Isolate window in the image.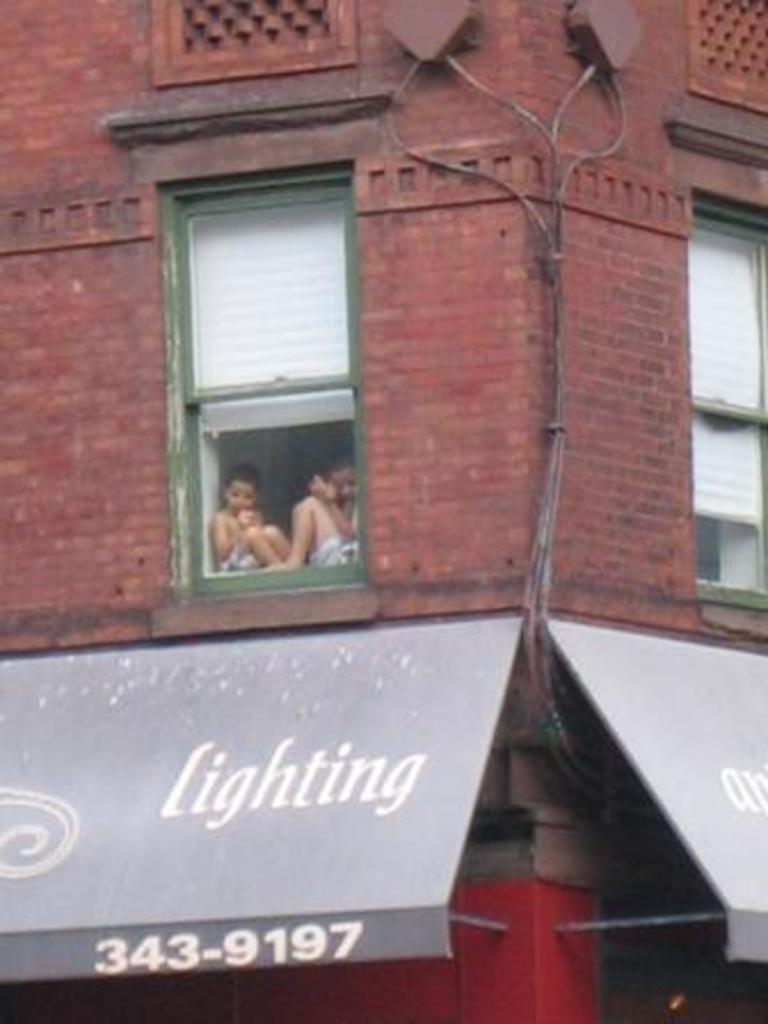
Isolated region: select_region(695, 190, 766, 606).
